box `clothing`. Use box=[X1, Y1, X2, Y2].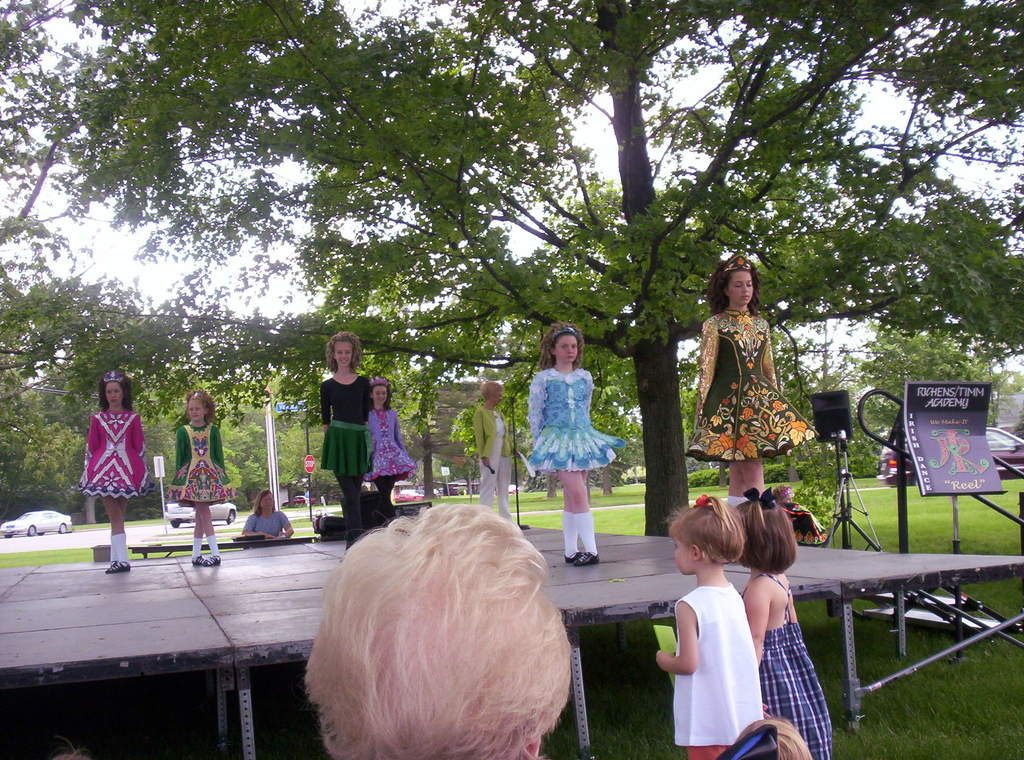
box=[518, 364, 627, 477].
